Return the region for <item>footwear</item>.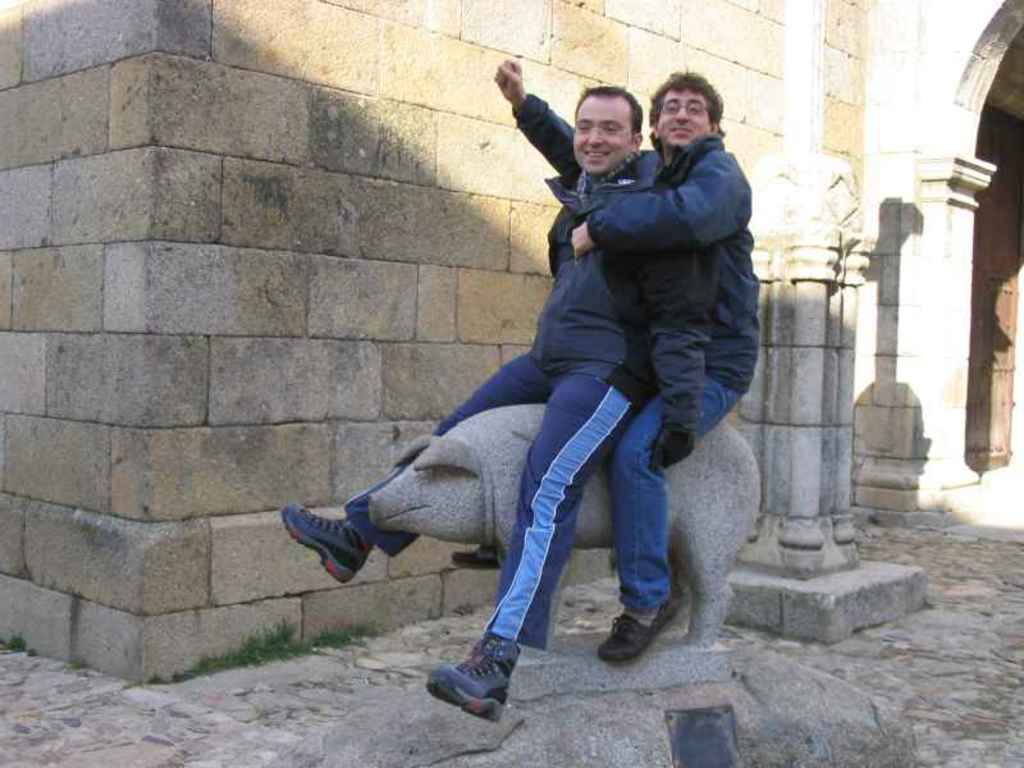
(left=605, top=591, right=690, bottom=662).
